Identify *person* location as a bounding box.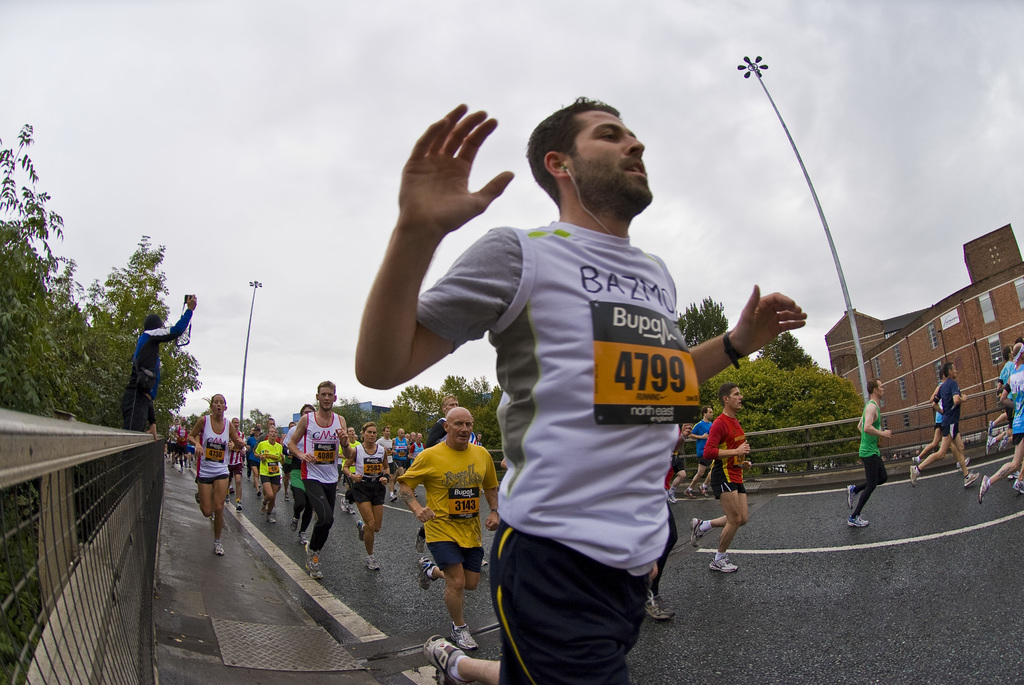
region(381, 427, 392, 453).
